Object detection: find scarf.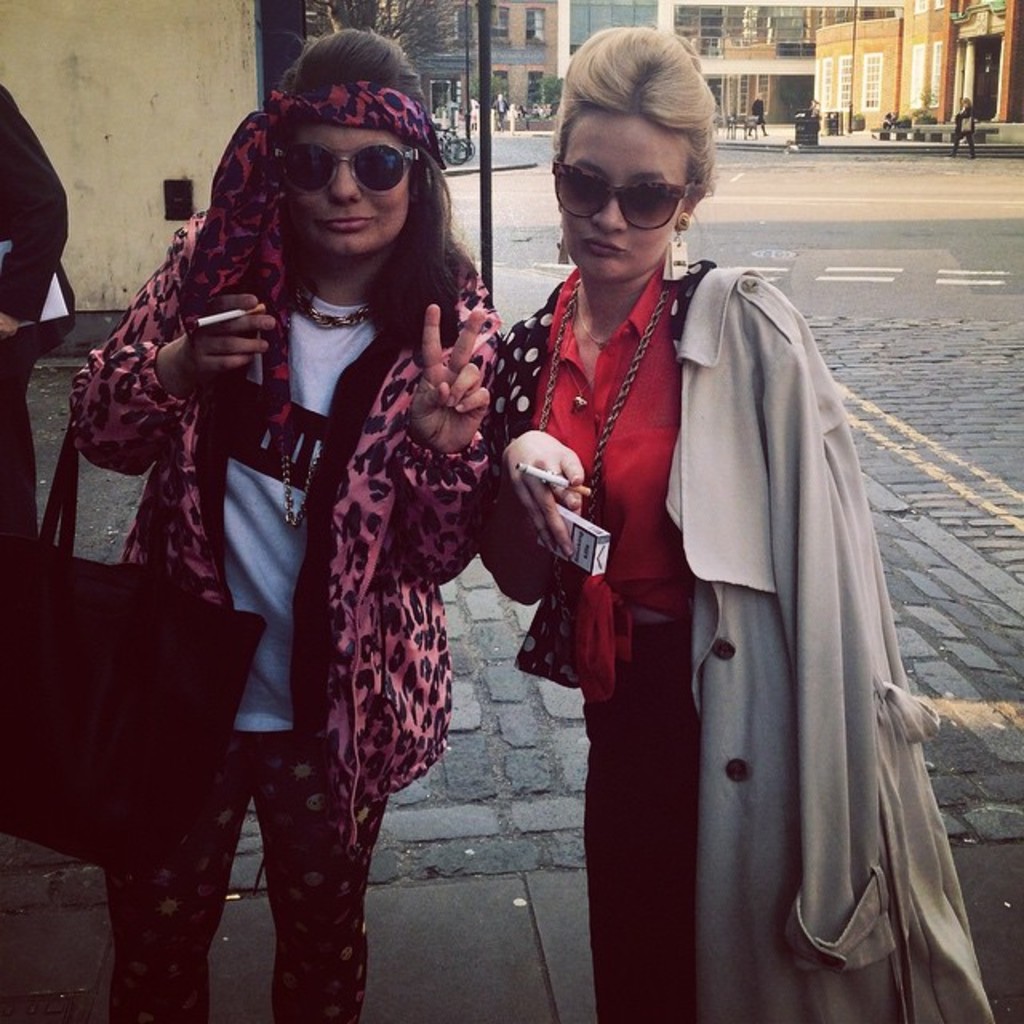
bbox=[189, 80, 446, 430].
